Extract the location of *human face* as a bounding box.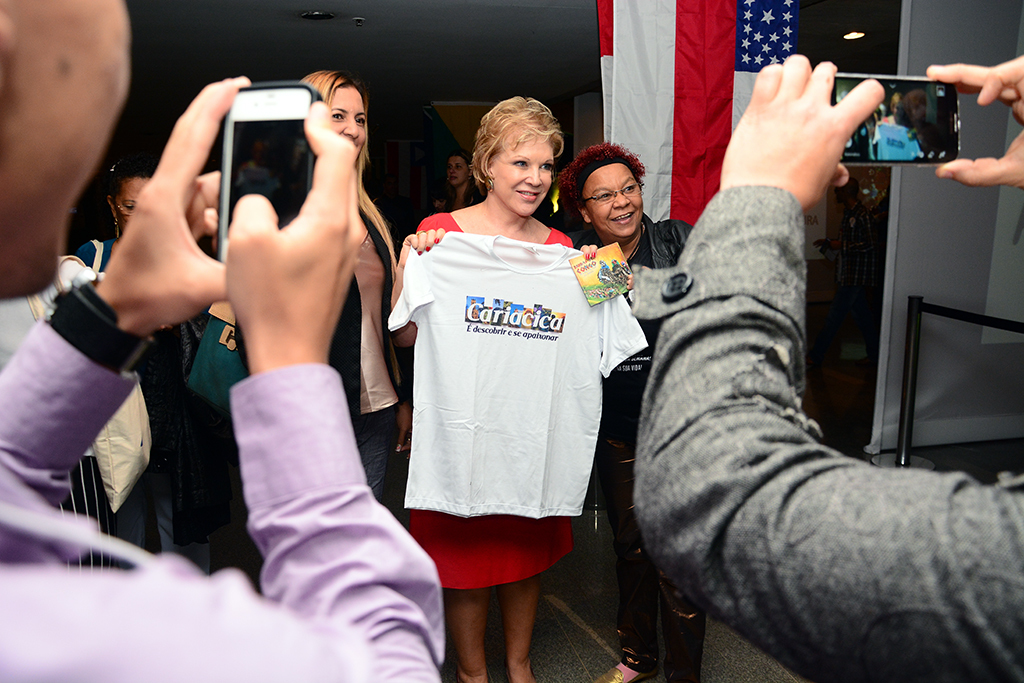
(329,82,365,147).
